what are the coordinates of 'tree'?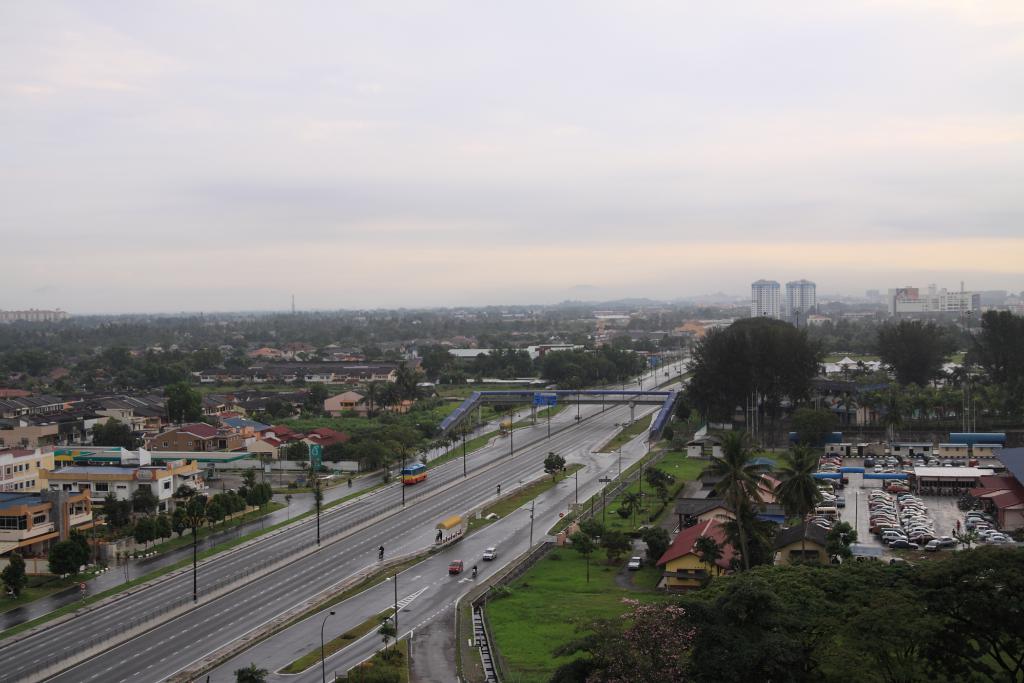
<region>640, 462, 679, 502</region>.
